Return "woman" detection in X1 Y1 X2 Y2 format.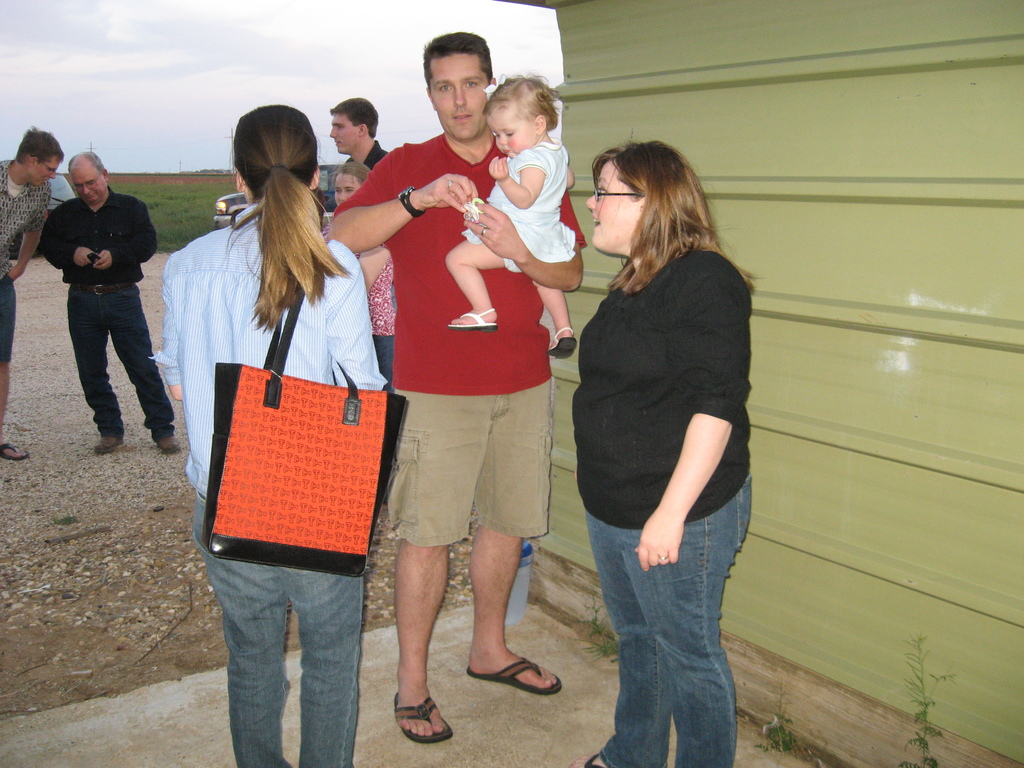
147 104 387 767.
